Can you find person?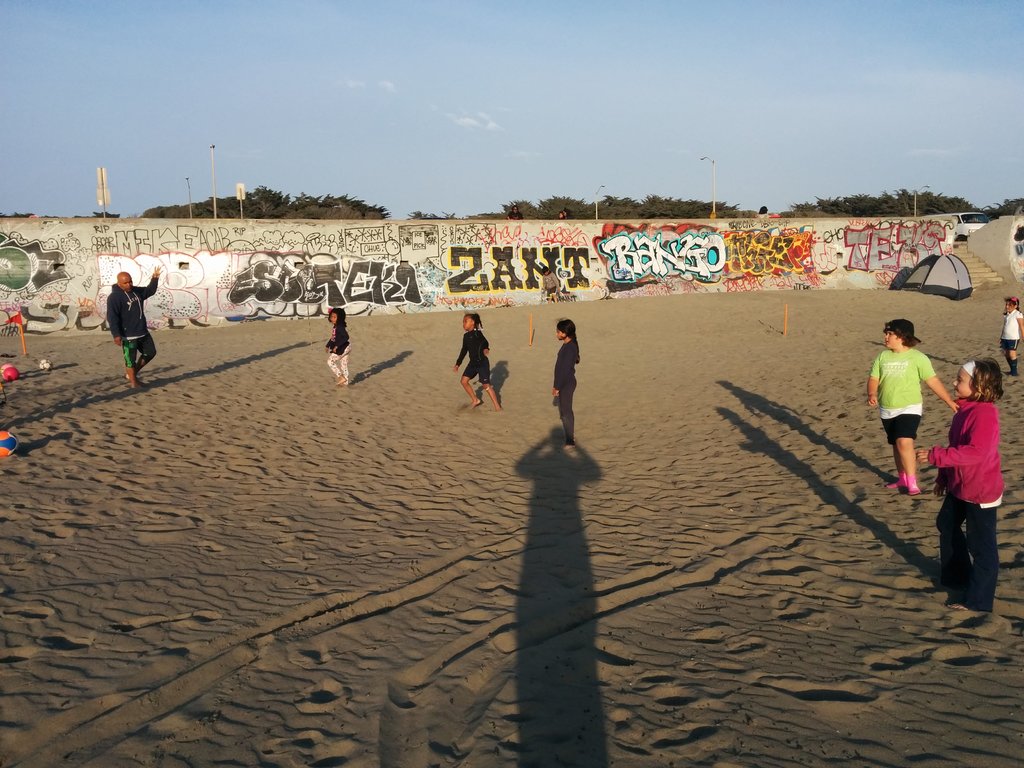
Yes, bounding box: (552,316,580,450).
